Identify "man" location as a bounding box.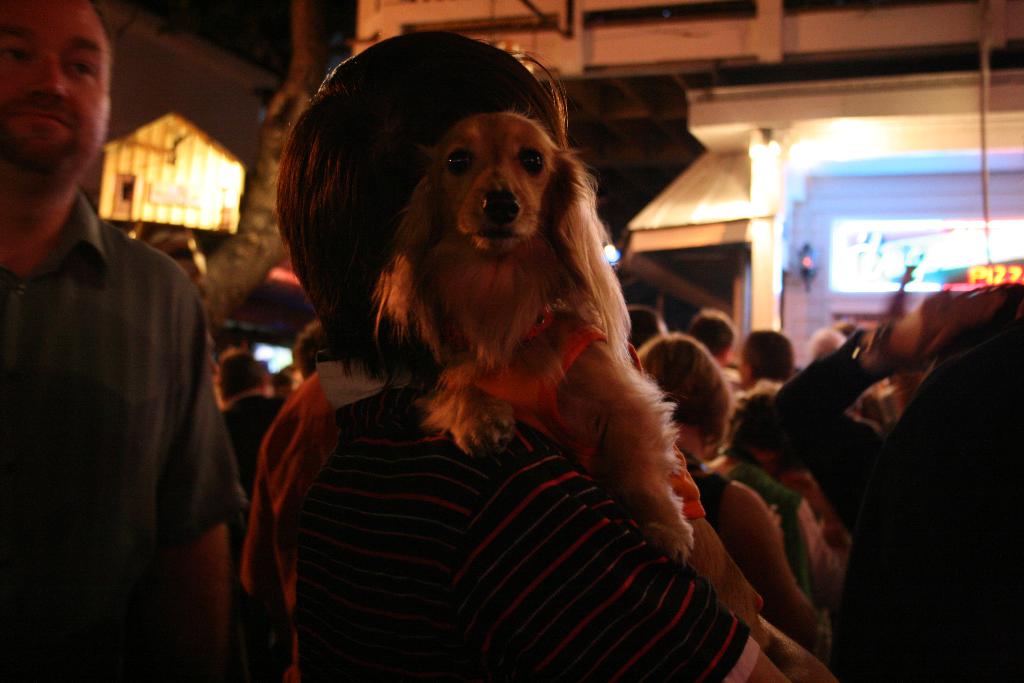
{"left": 724, "top": 333, "right": 794, "bottom": 405}.
